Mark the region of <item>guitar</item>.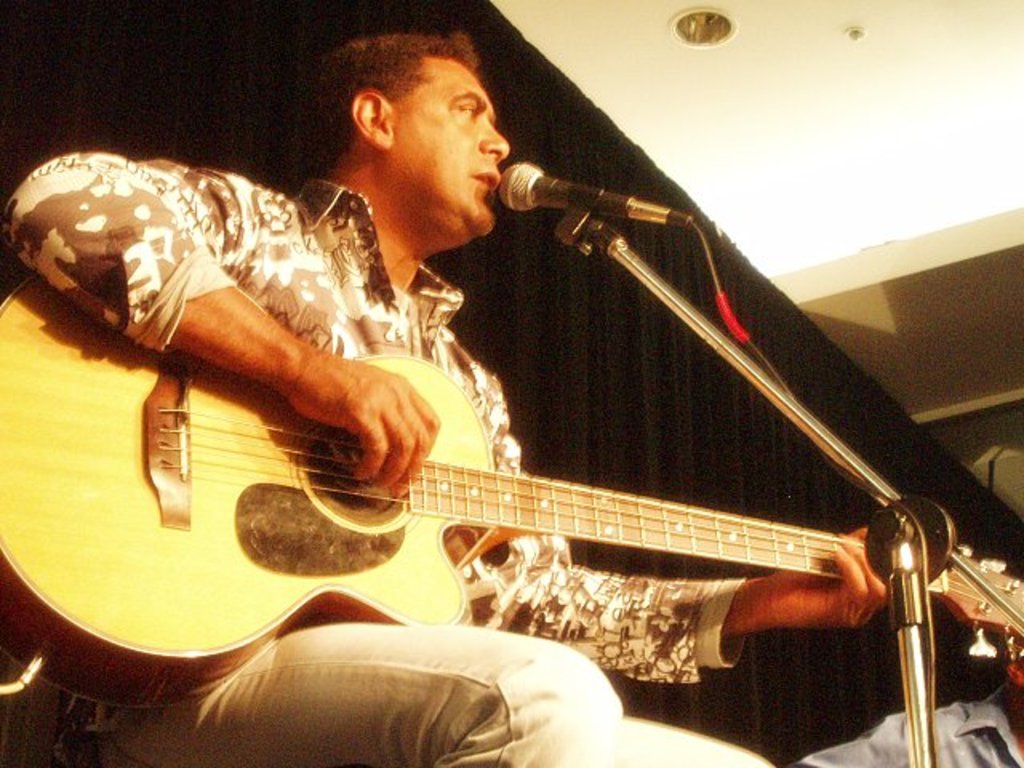
Region: Rect(0, 272, 955, 714).
